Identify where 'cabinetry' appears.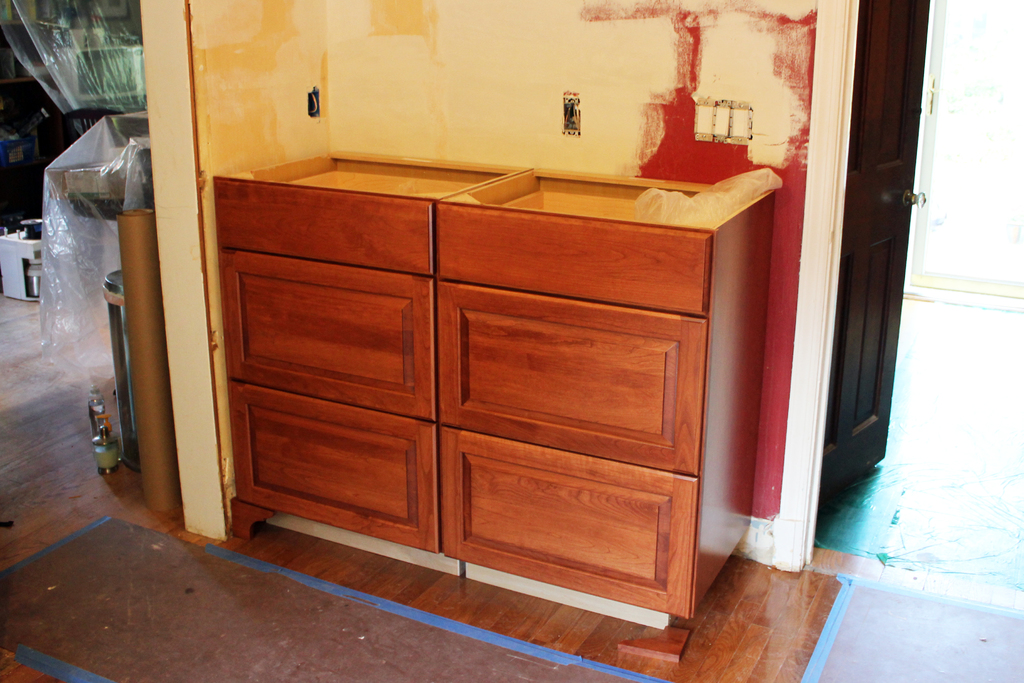
Appears at Rect(172, 68, 772, 587).
